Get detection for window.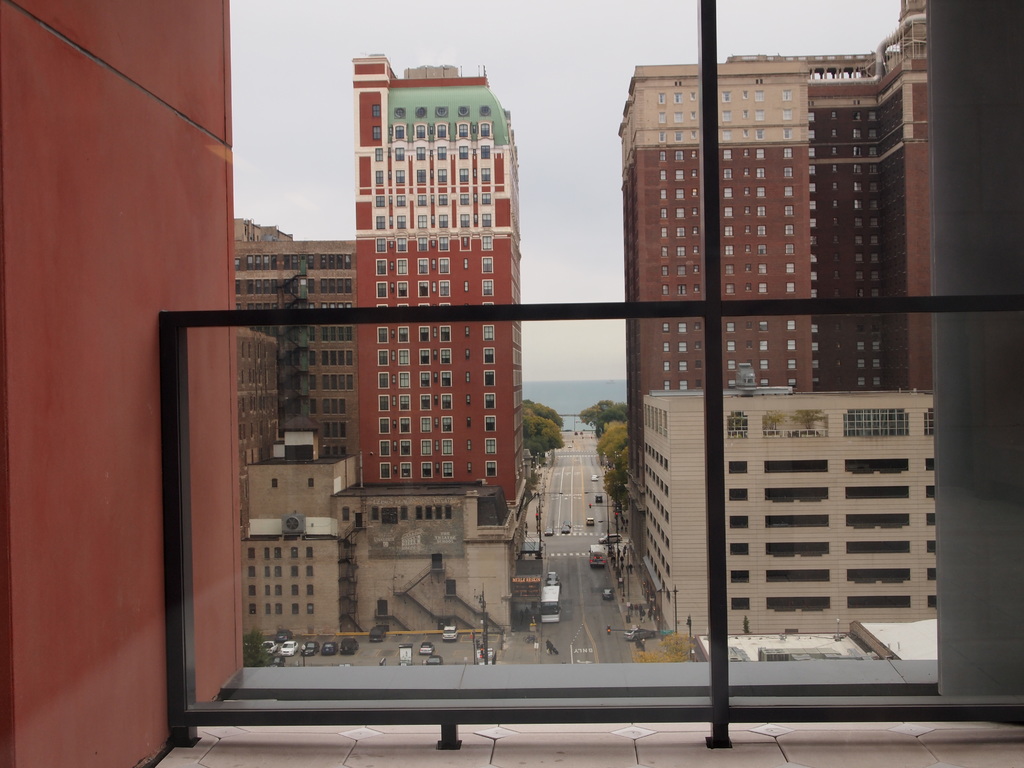
Detection: <box>756,127,762,139</box>.
